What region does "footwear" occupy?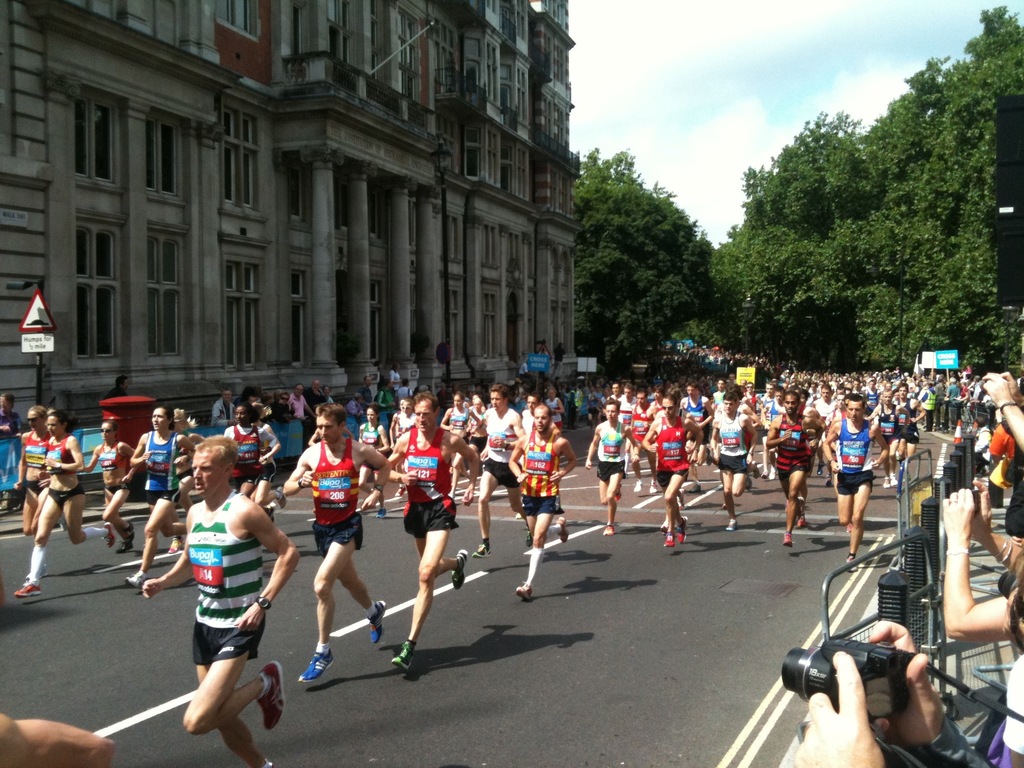
[851, 548, 856, 577].
